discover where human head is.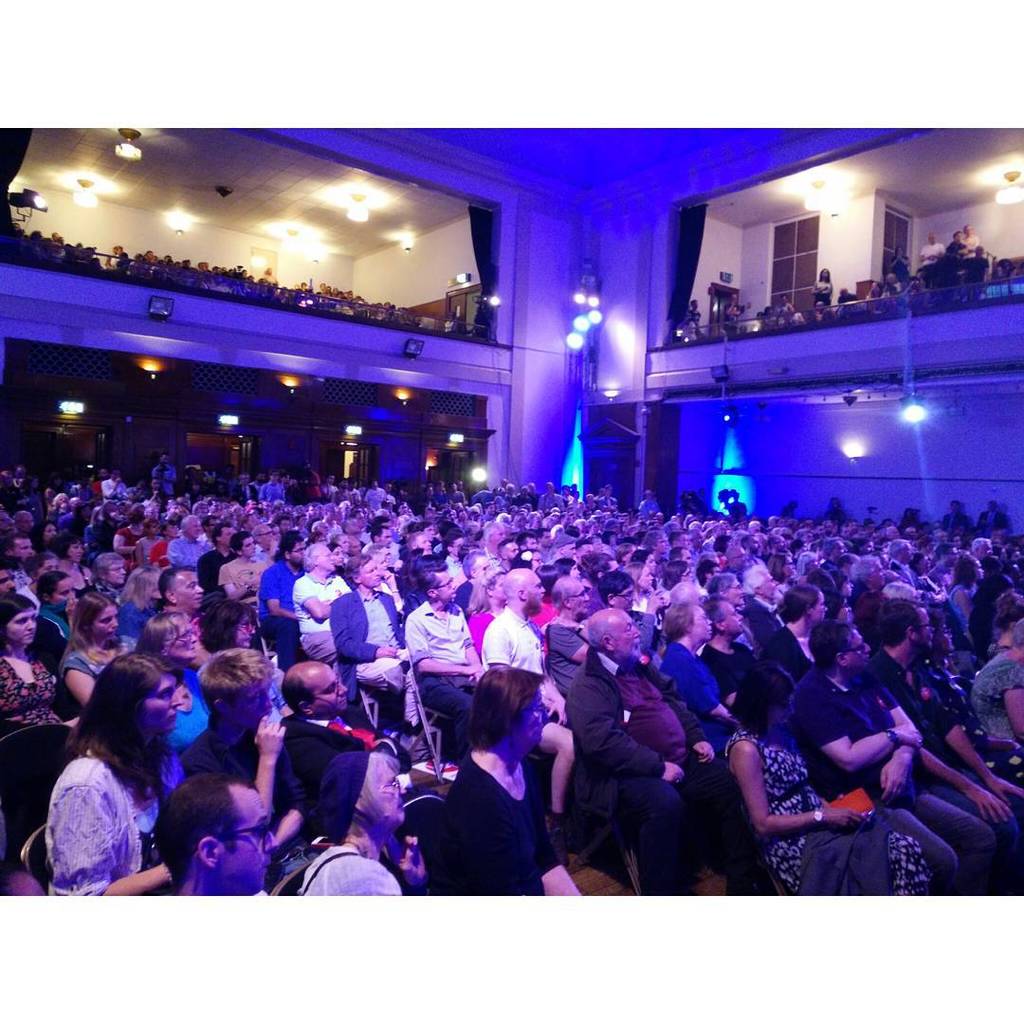
Discovered at (left=881, top=597, right=938, bottom=653).
